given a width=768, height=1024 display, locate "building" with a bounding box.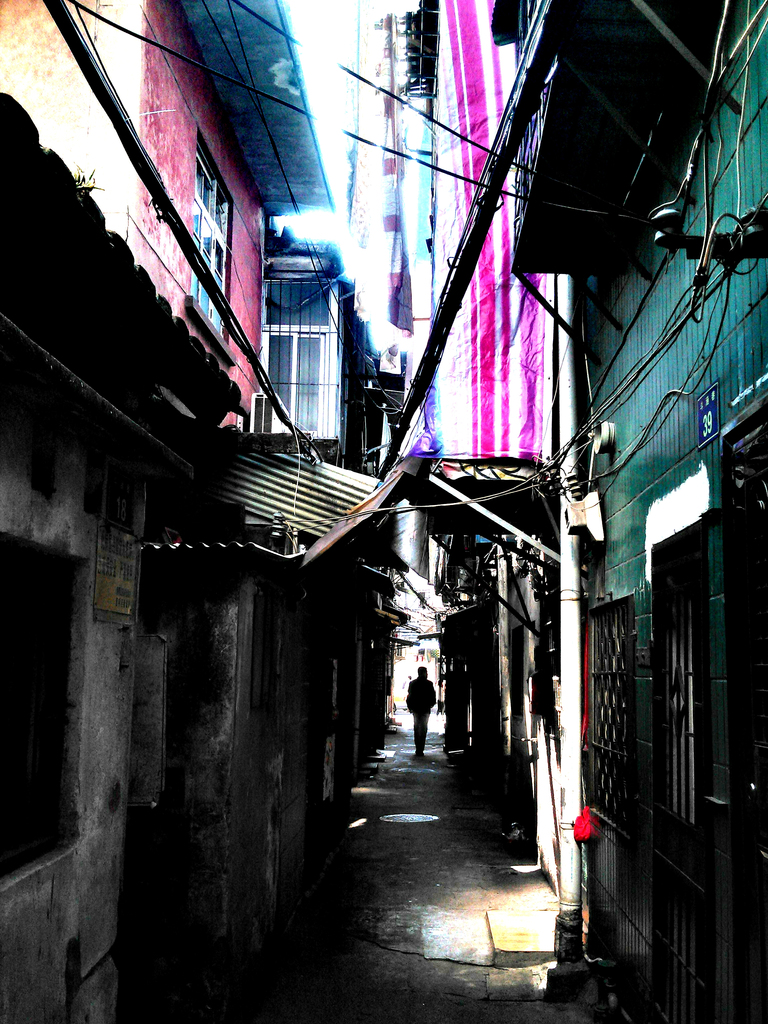
Located: [x1=441, y1=0, x2=767, y2=1023].
